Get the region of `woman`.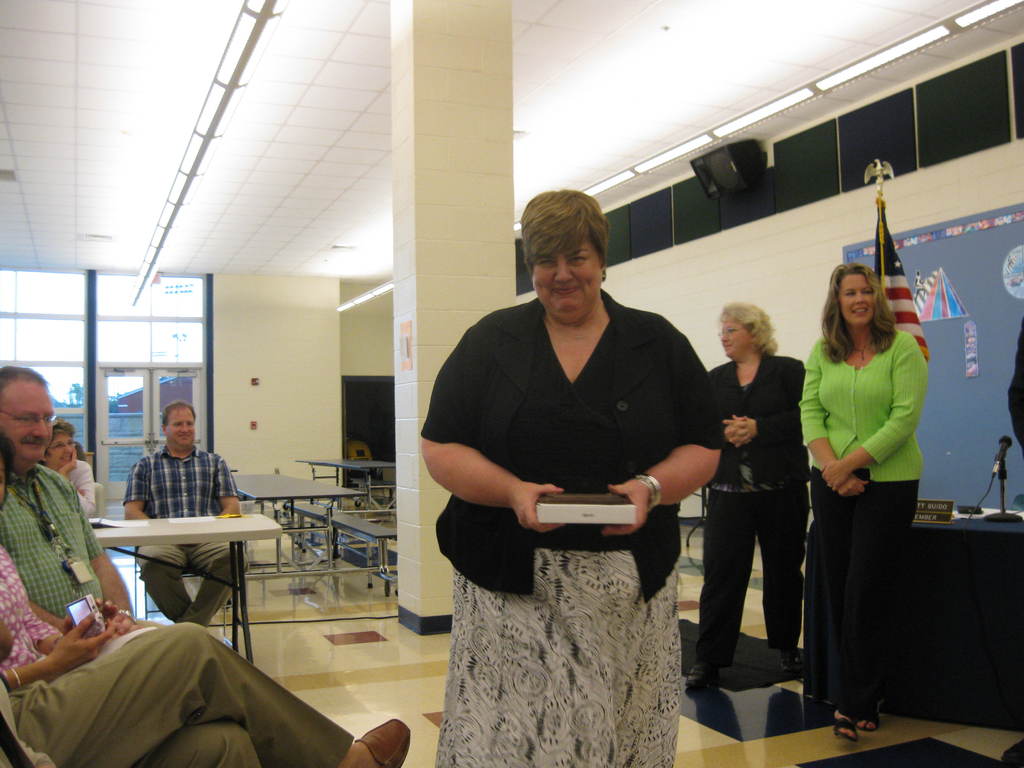
{"left": 693, "top": 302, "right": 800, "bottom": 691}.
